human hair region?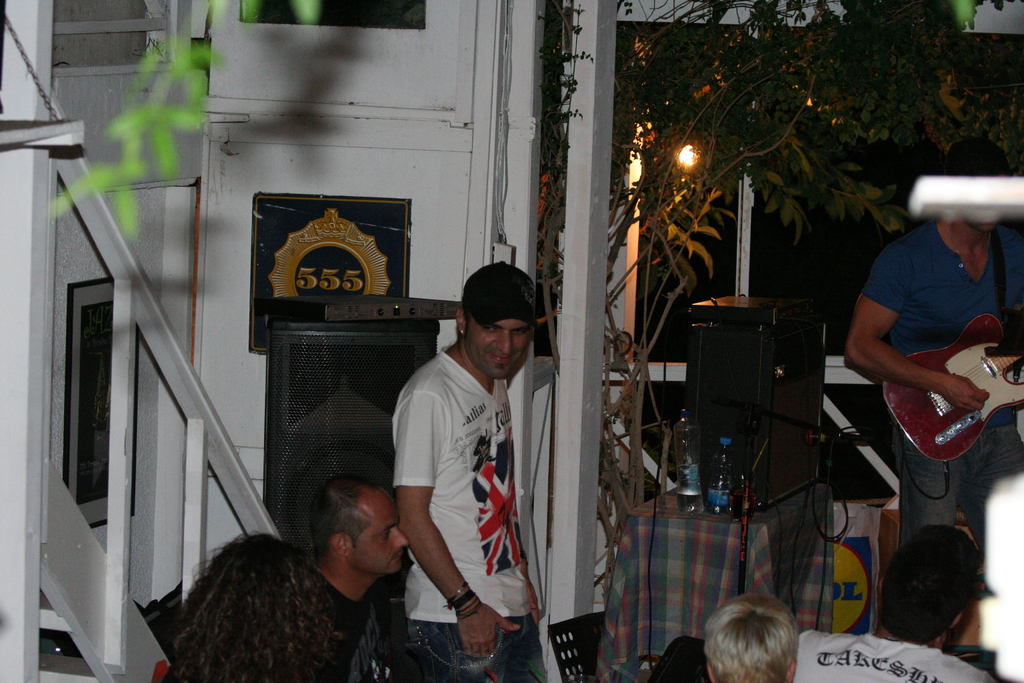
<box>138,541,347,682</box>
